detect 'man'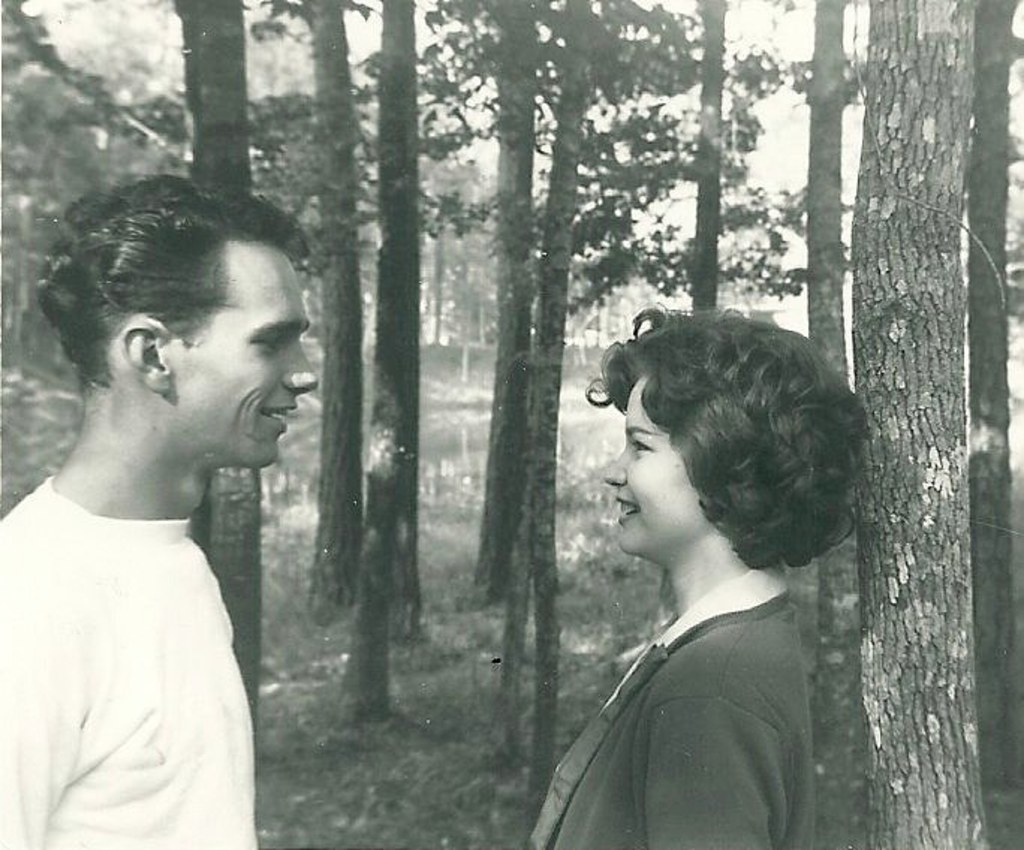
{"x1": 0, "y1": 201, "x2": 337, "y2": 849}
